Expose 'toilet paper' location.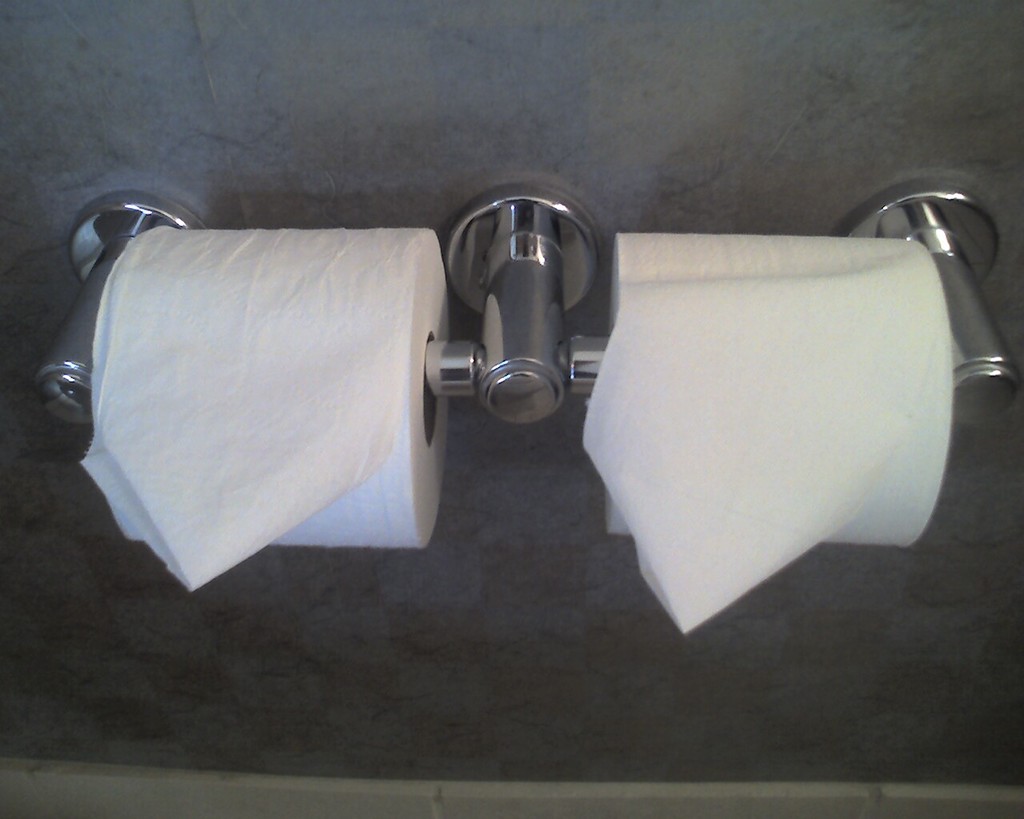
Exposed at box(72, 227, 454, 601).
